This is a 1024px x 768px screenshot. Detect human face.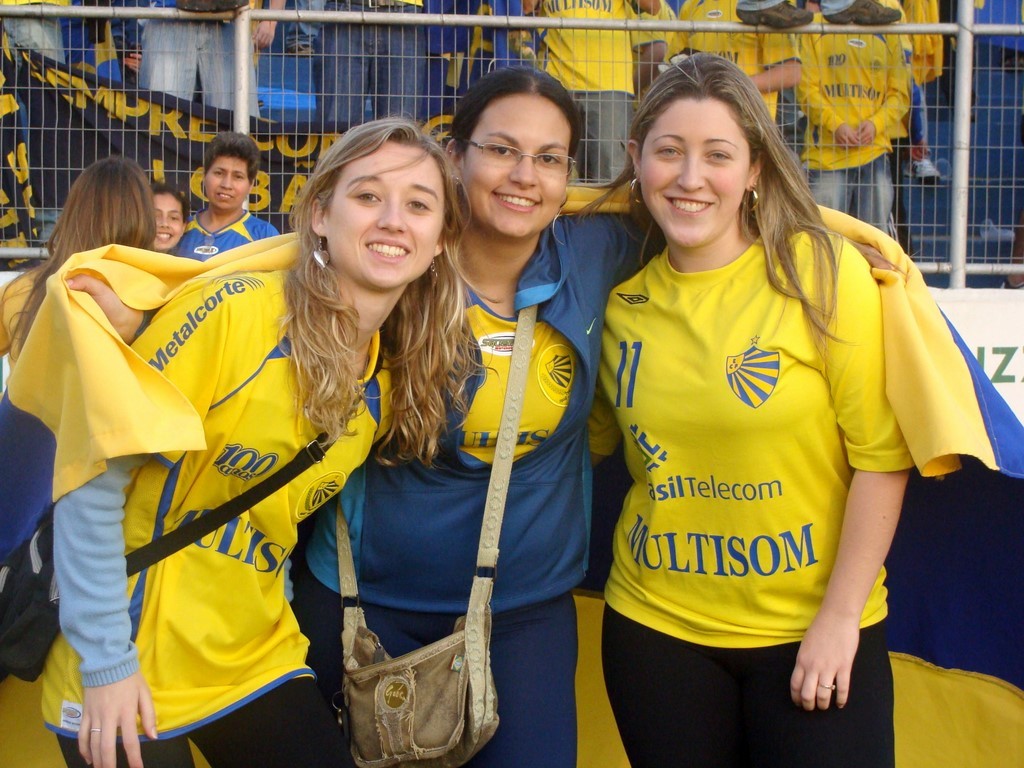
x1=638 y1=98 x2=753 y2=247.
